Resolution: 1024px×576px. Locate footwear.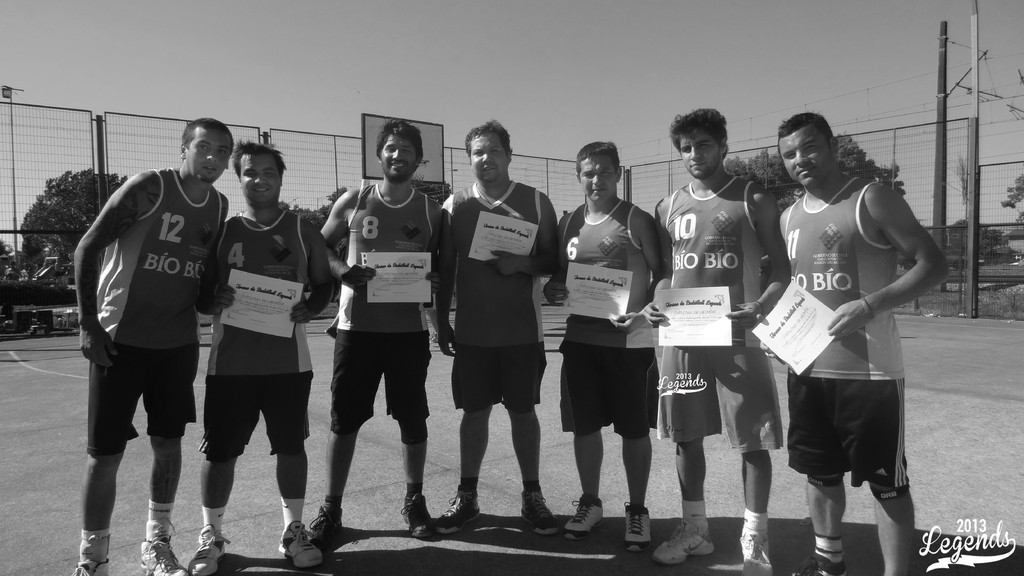
Rect(625, 504, 652, 552).
